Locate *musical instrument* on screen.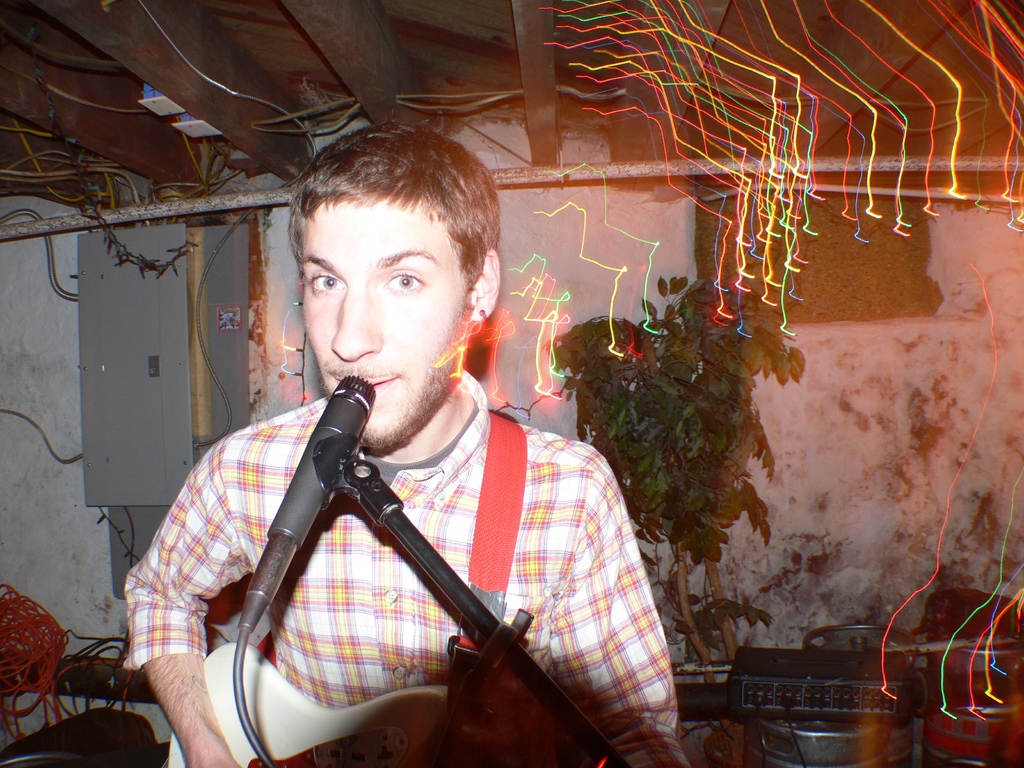
On screen at 163 634 472 767.
